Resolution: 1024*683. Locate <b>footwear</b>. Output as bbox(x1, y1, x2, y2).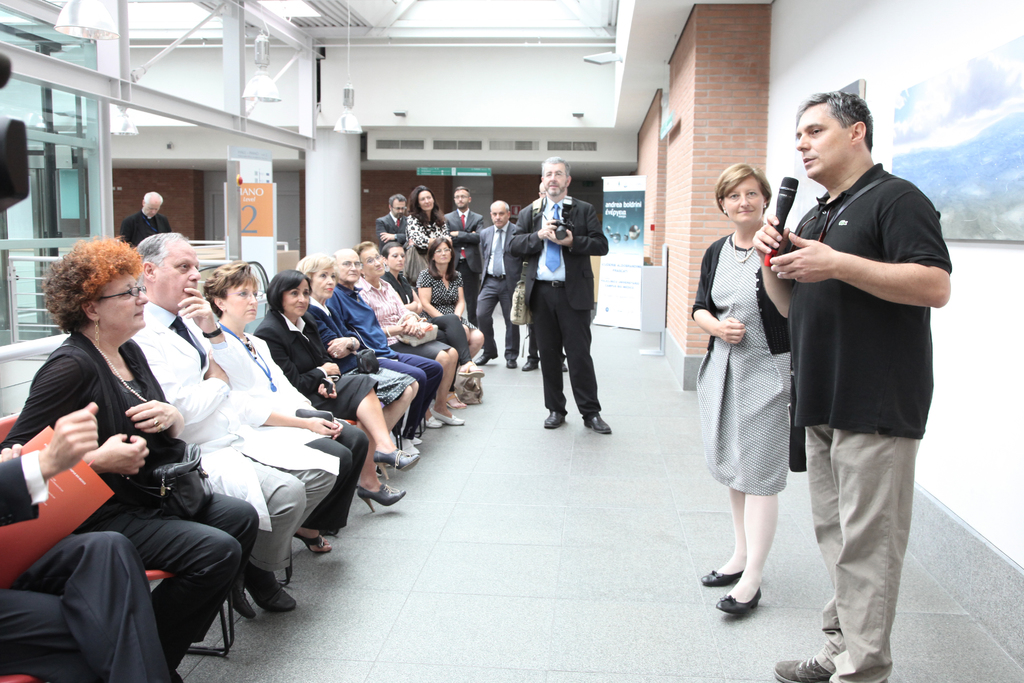
bbox(450, 362, 484, 378).
